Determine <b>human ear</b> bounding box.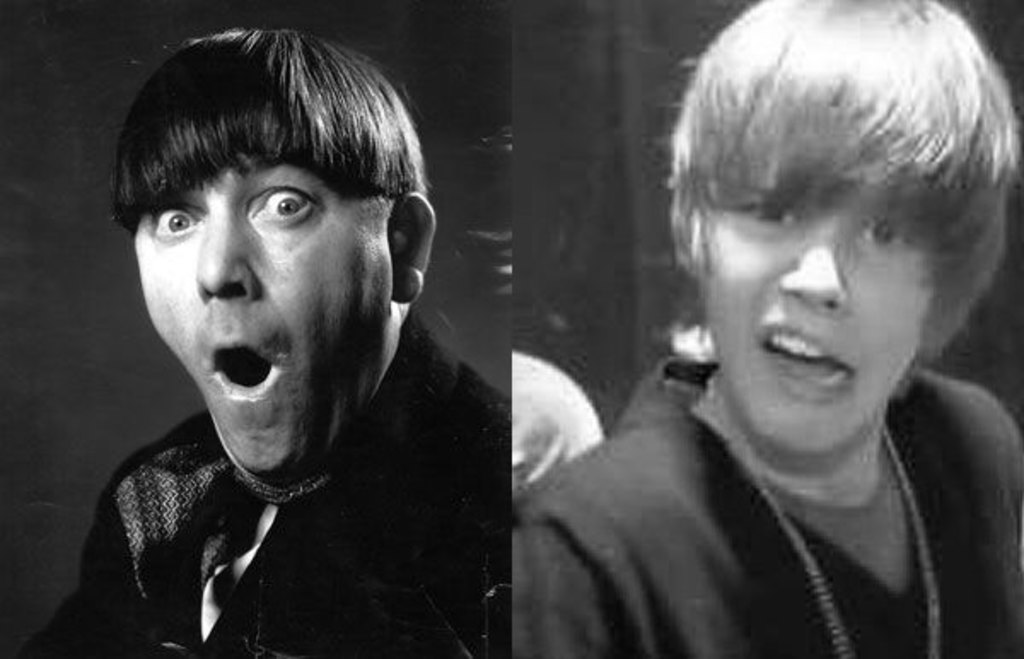
Determined: detection(688, 205, 724, 265).
